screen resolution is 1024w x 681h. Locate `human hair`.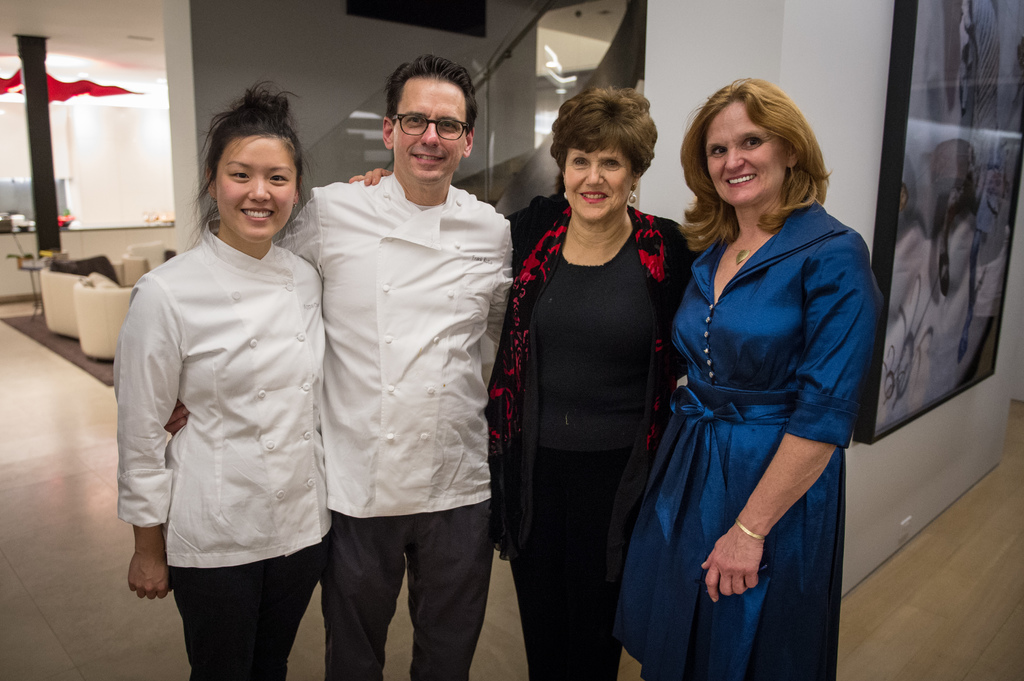
x1=691 y1=72 x2=834 y2=246.
